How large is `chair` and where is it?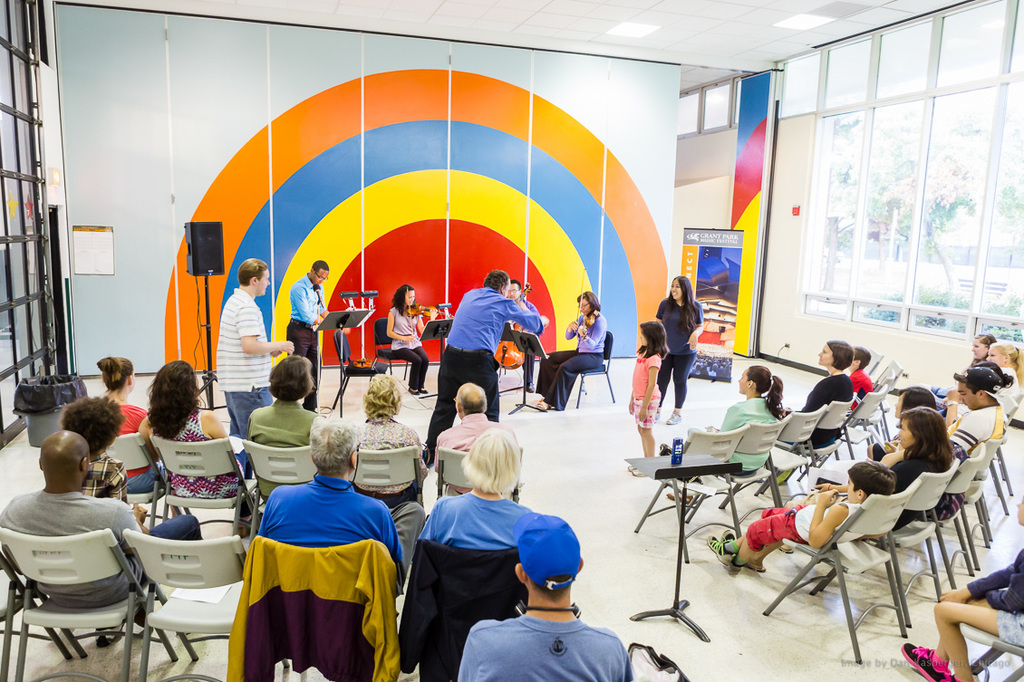
Bounding box: 578,333,618,408.
